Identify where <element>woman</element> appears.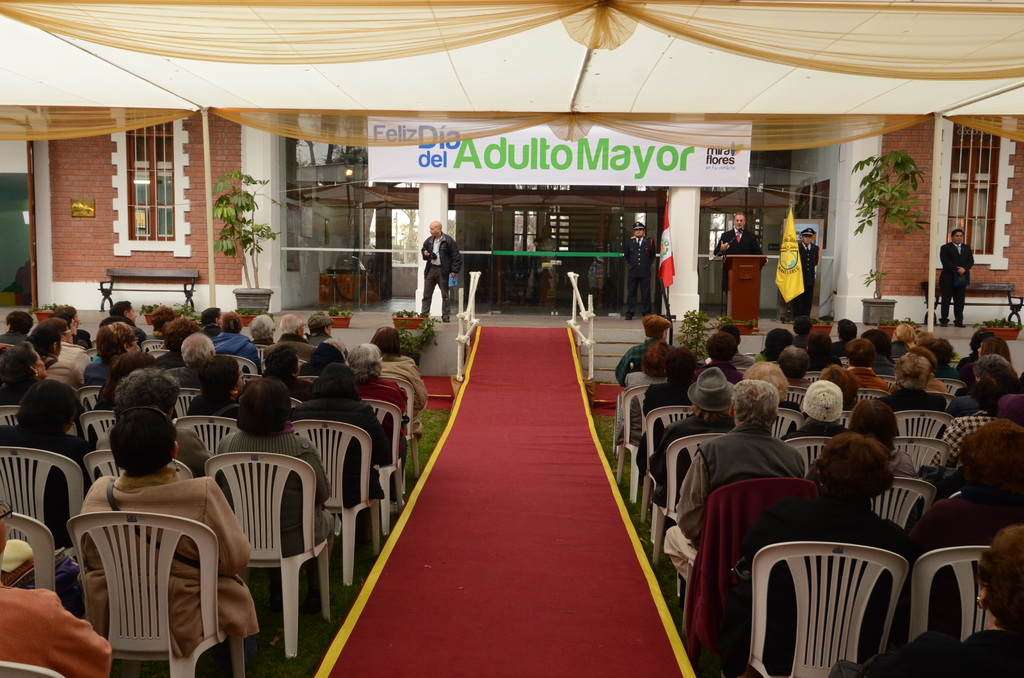
Appears at 613 336 669 441.
